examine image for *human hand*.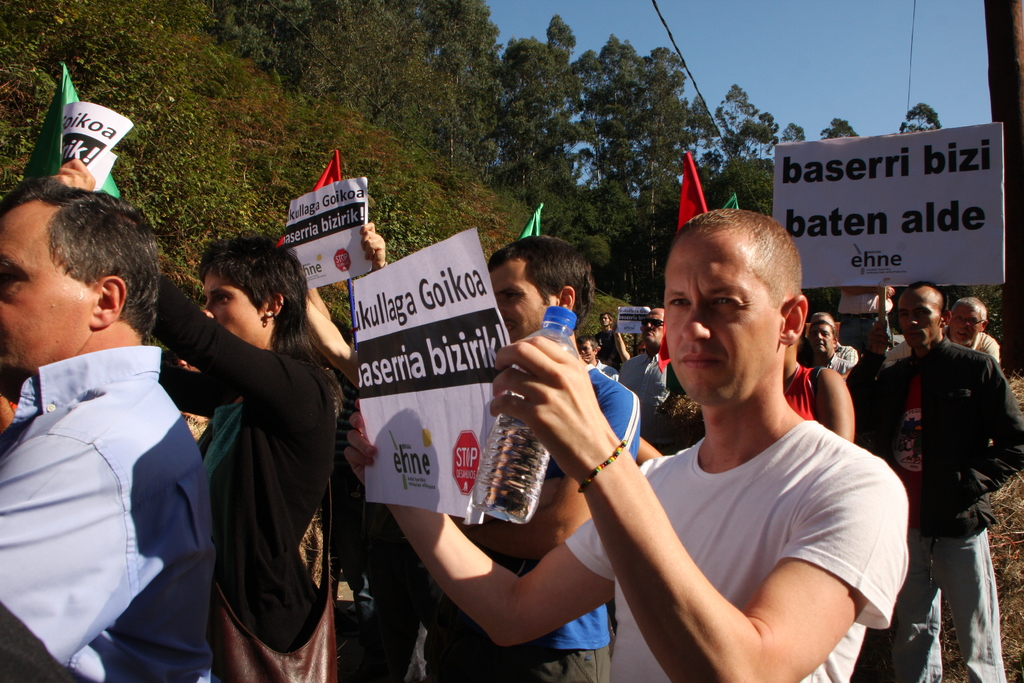
Examination result: locate(358, 220, 387, 269).
